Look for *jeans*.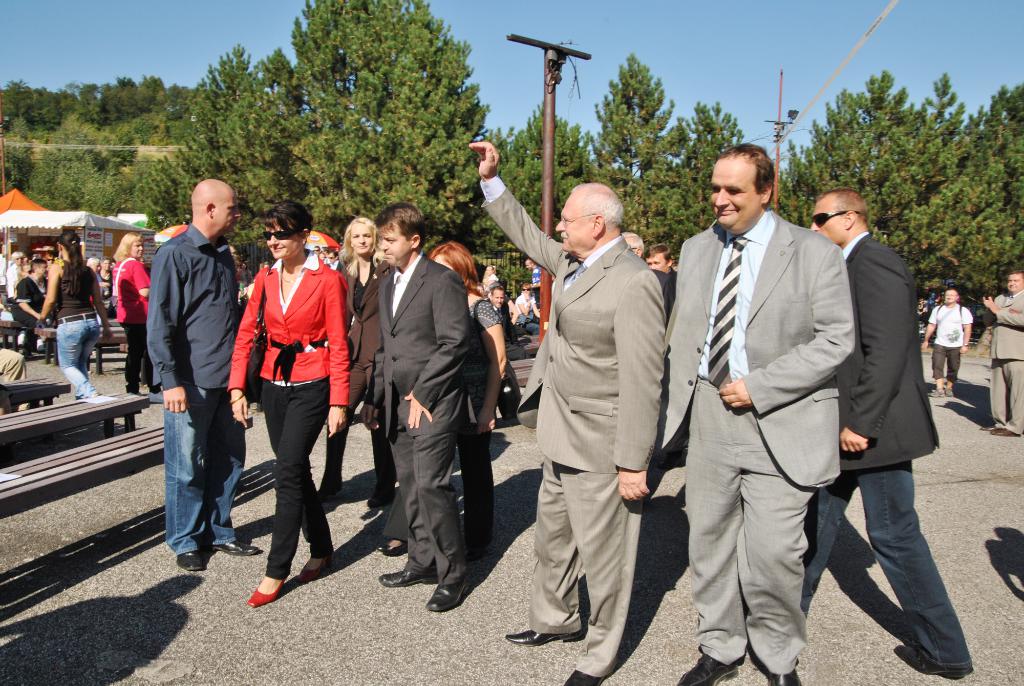
Found: <box>163,382,250,549</box>.
